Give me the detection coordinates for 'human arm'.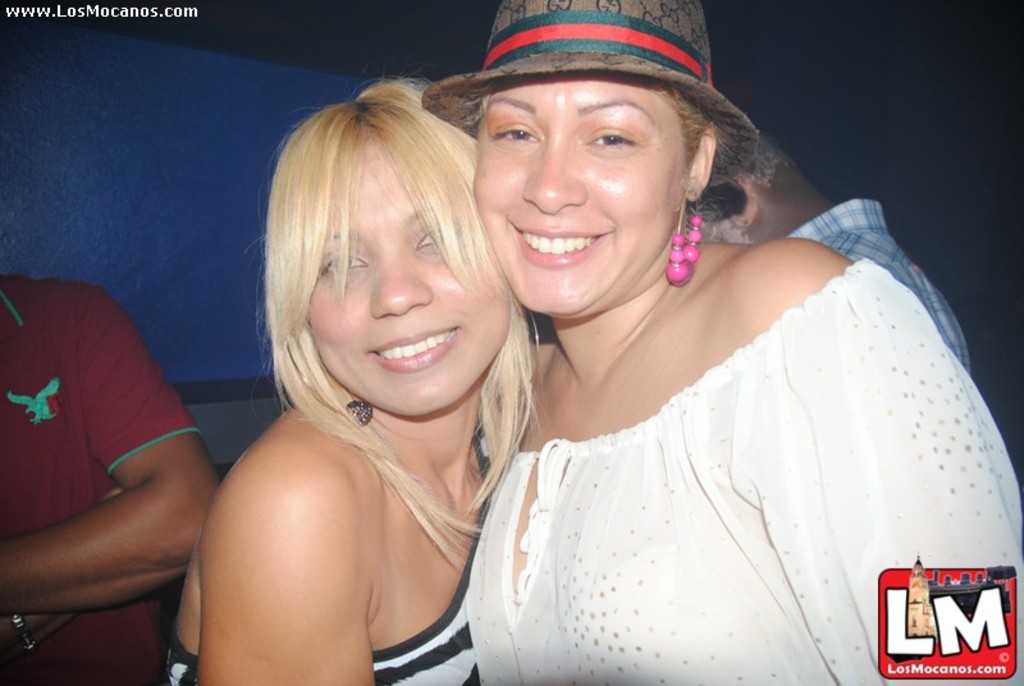
pyautogui.locateOnScreen(15, 299, 218, 650).
